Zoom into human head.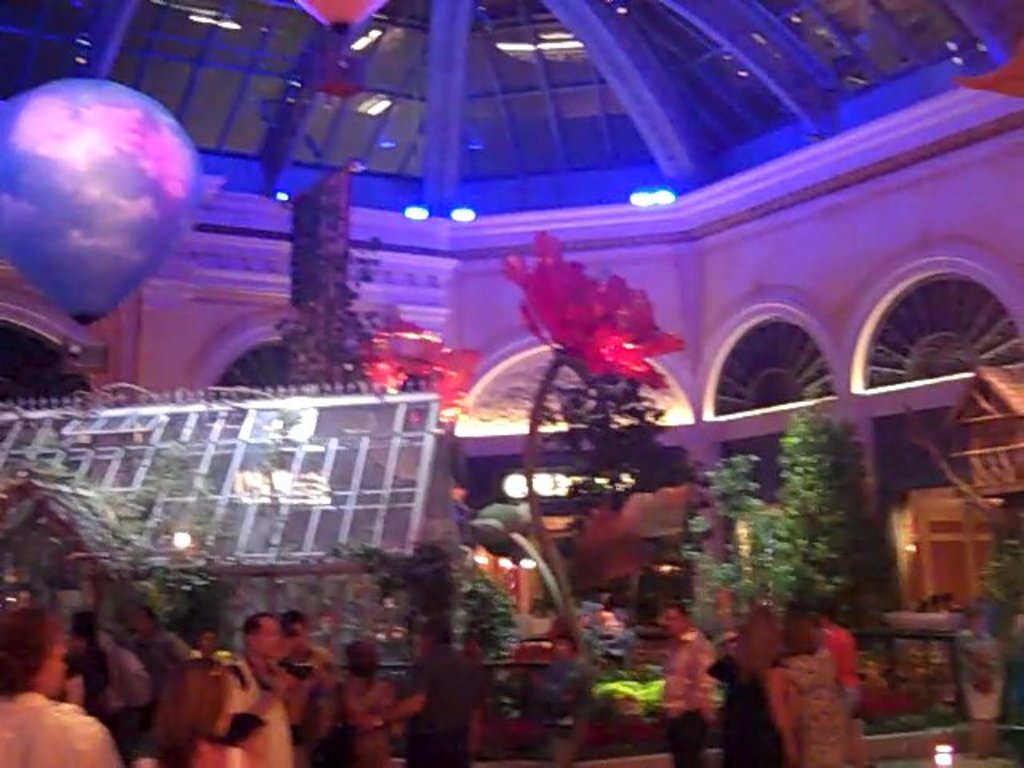
Zoom target: bbox=(666, 598, 691, 630).
